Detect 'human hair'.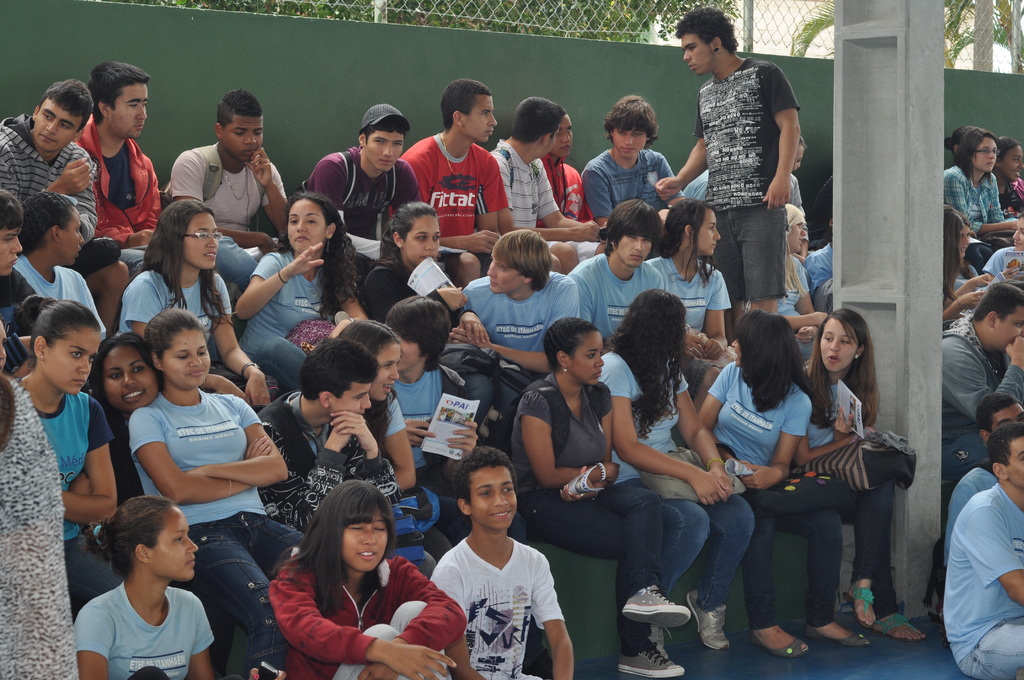
Detected at 607, 287, 687, 442.
